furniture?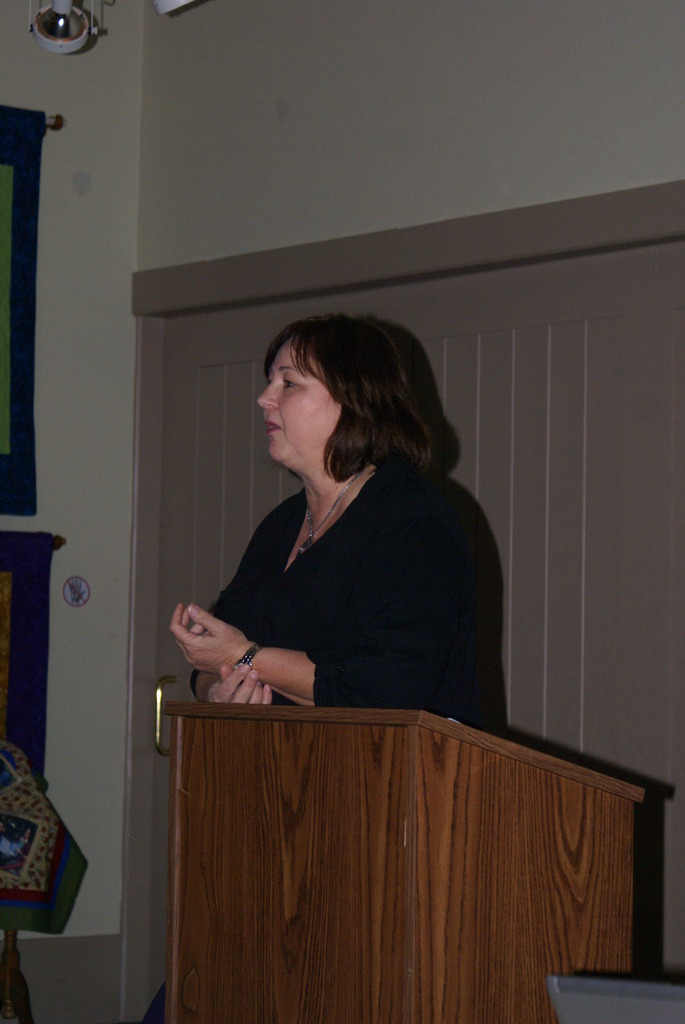
l=158, t=696, r=649, b=1023
